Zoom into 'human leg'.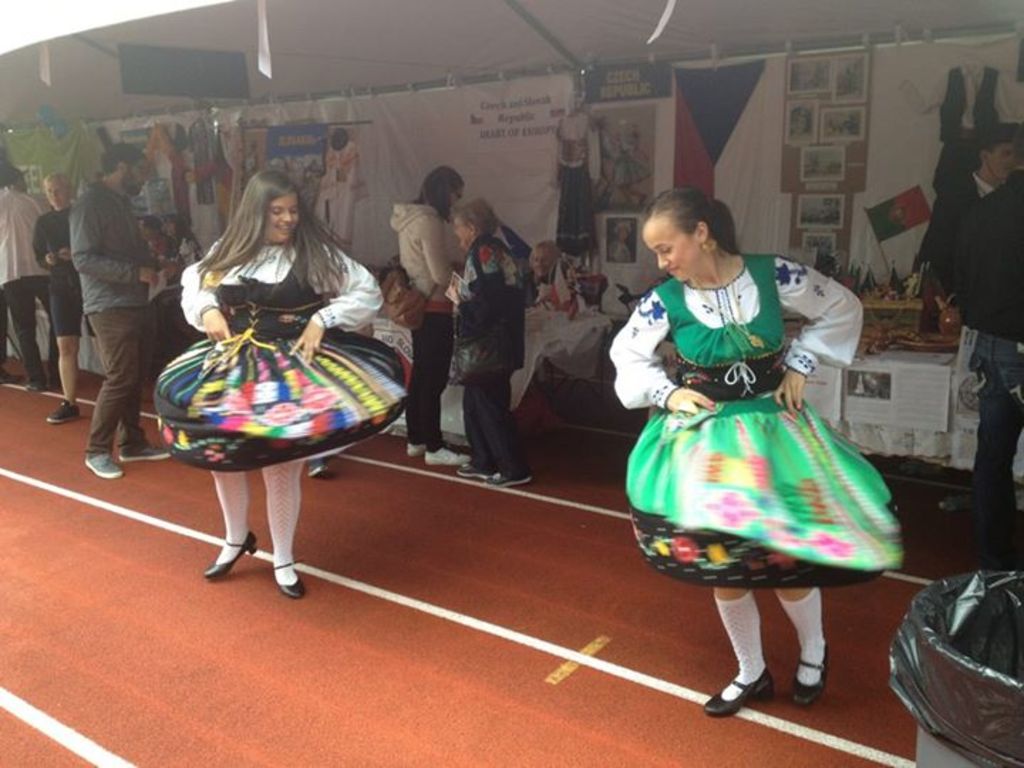
Zoom target: 51, 284, 82, 415.
